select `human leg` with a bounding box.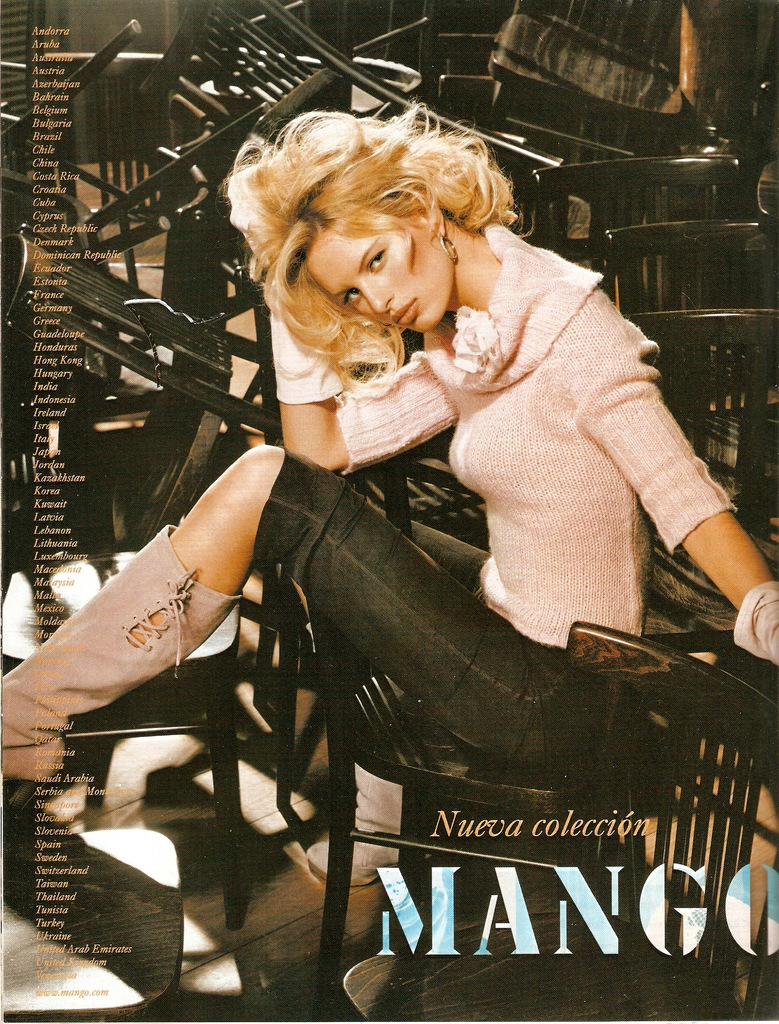
0, 440, 632, 787.
